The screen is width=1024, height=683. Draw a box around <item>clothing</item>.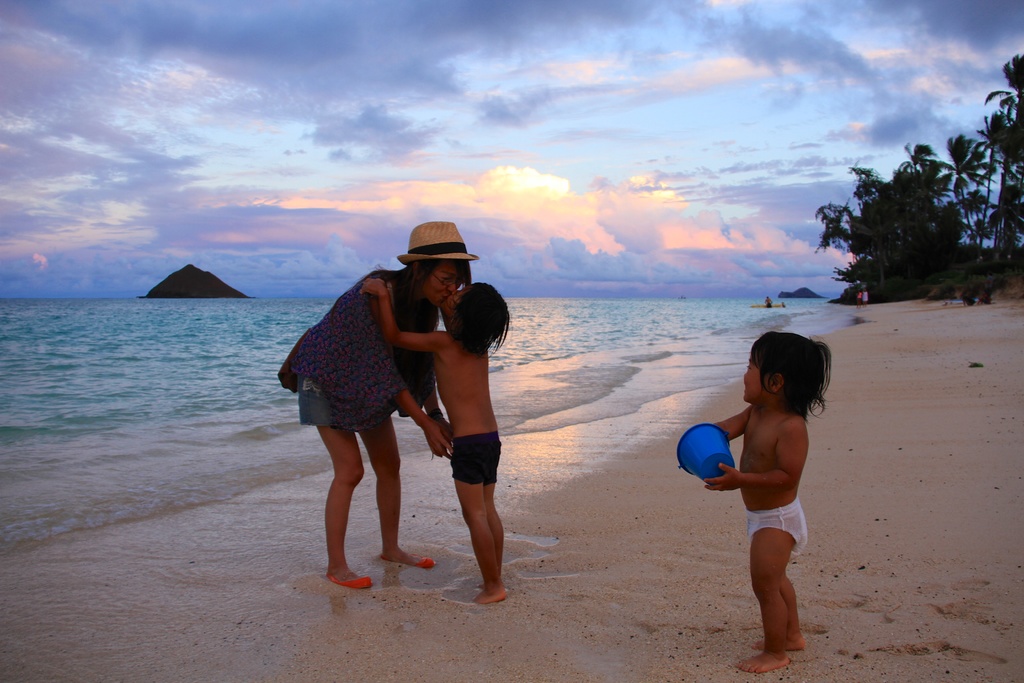
{"x1": 284, "y1": 265, "x2": 436, "y2": 452}.
